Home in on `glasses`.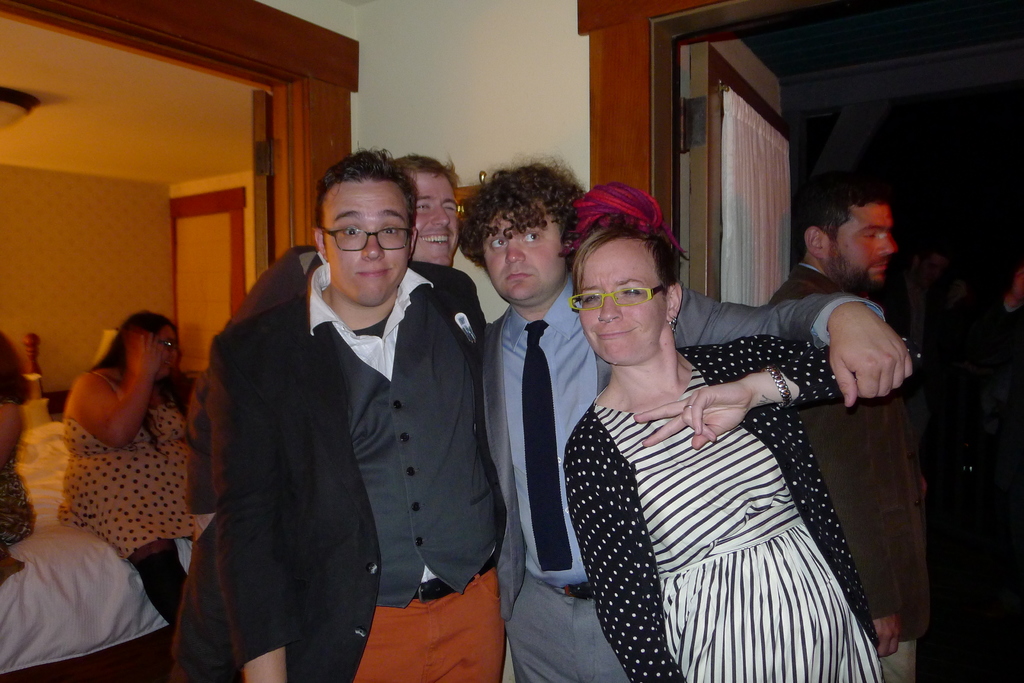
Homed in at [573, 276, 680, 318].
